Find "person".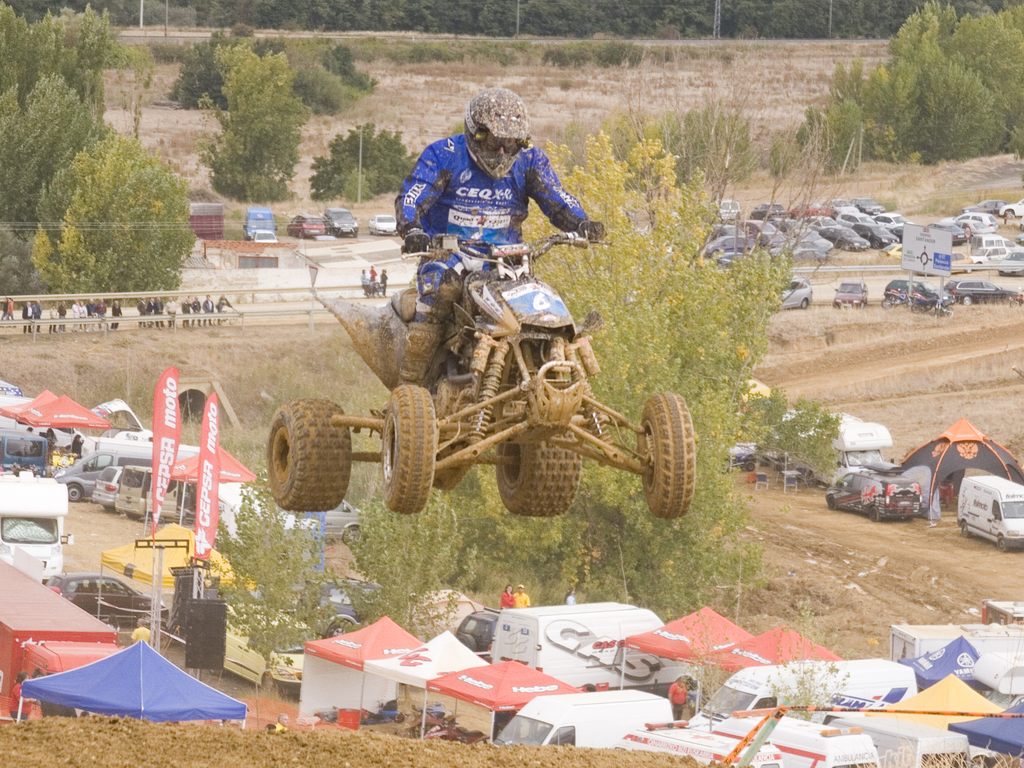
70, 434, 86, 458.
